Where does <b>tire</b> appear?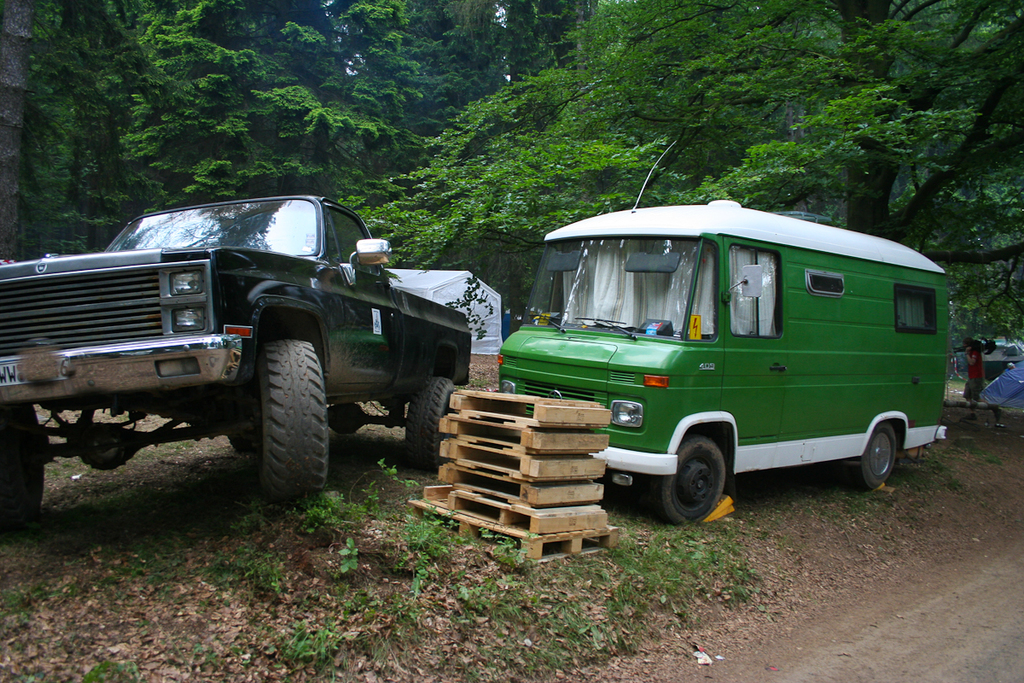
Appears at (225, 338, 331, 505).
